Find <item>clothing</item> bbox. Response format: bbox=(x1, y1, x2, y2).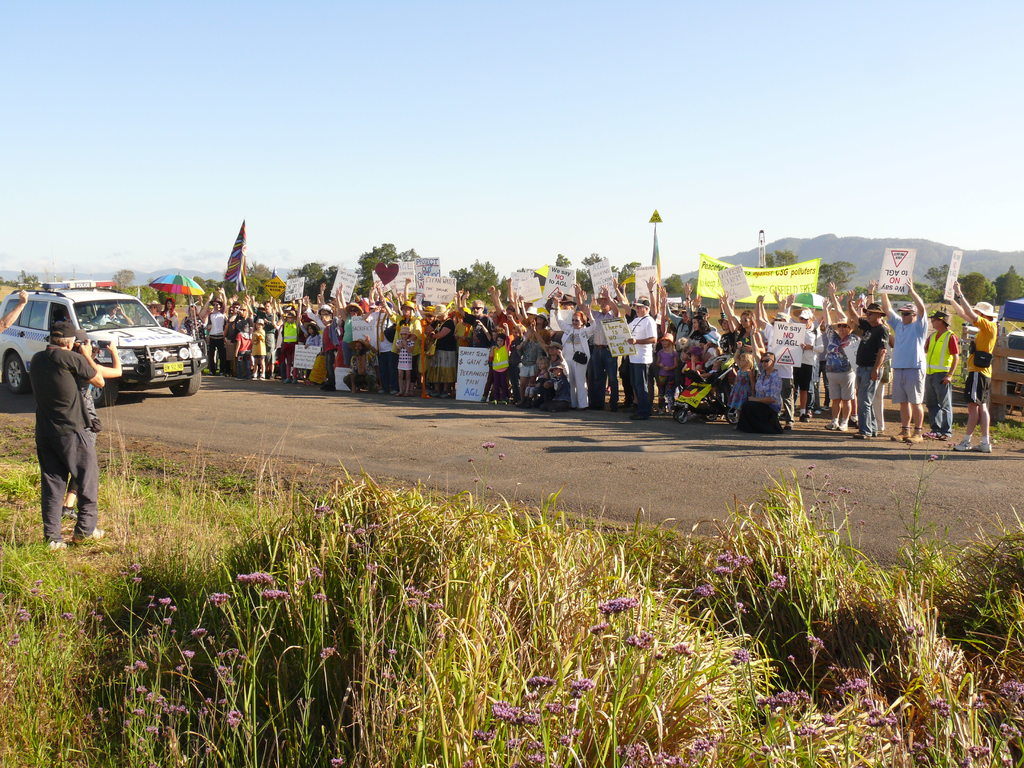
bbox=(723, 371, 758, 406).
